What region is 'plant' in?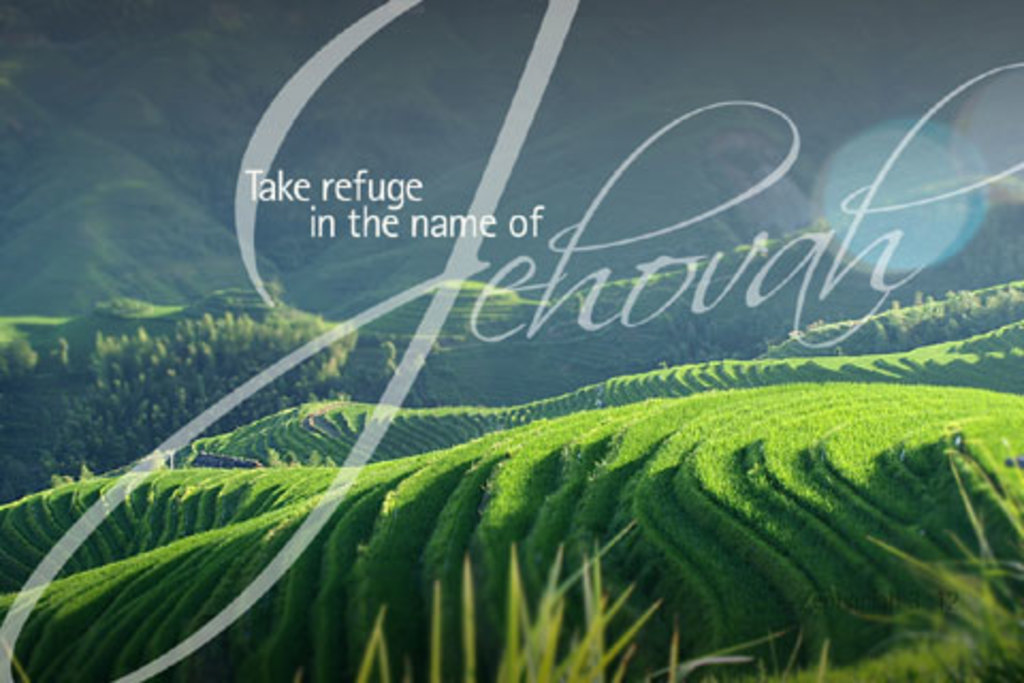
l=356, t=517, r=751, b=681.
